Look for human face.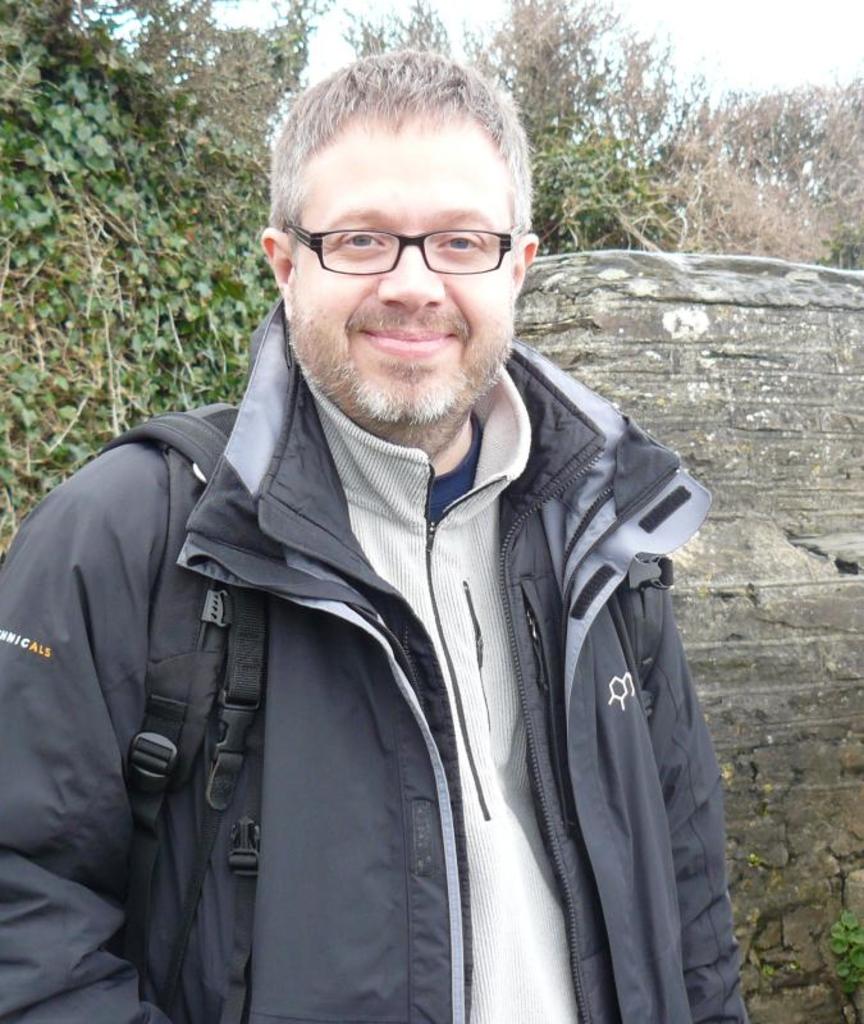
Found: x1=279, y1=110, x2=516, y2=419.
